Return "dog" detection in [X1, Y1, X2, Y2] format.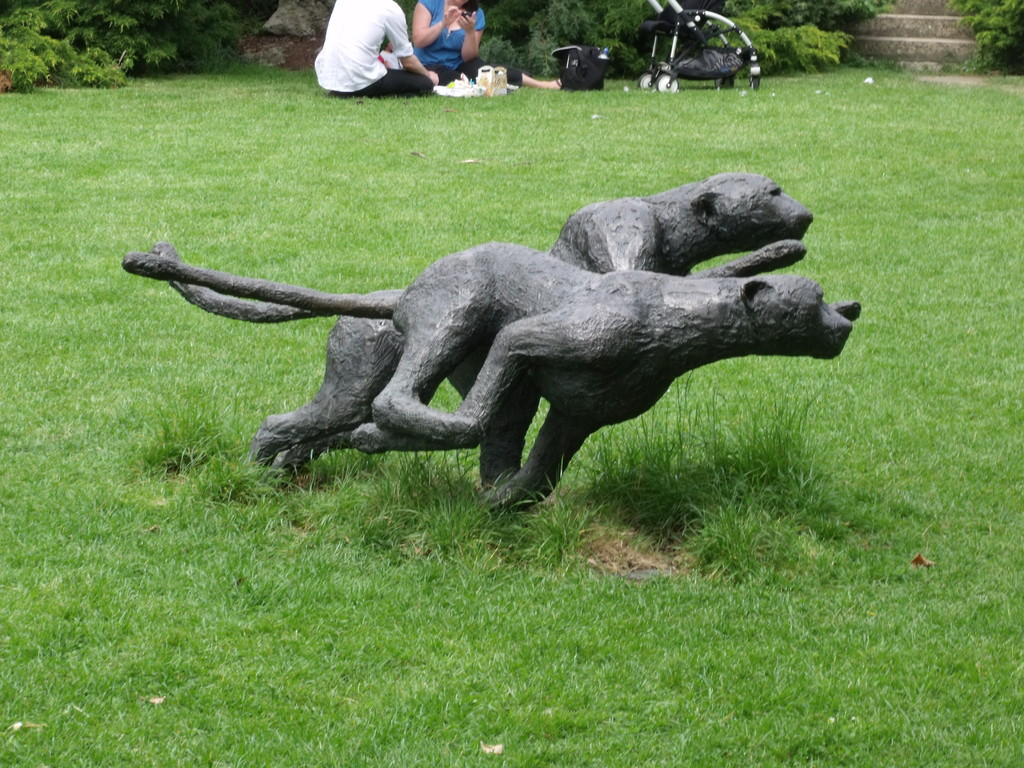
[127, 164, 830, 531].
